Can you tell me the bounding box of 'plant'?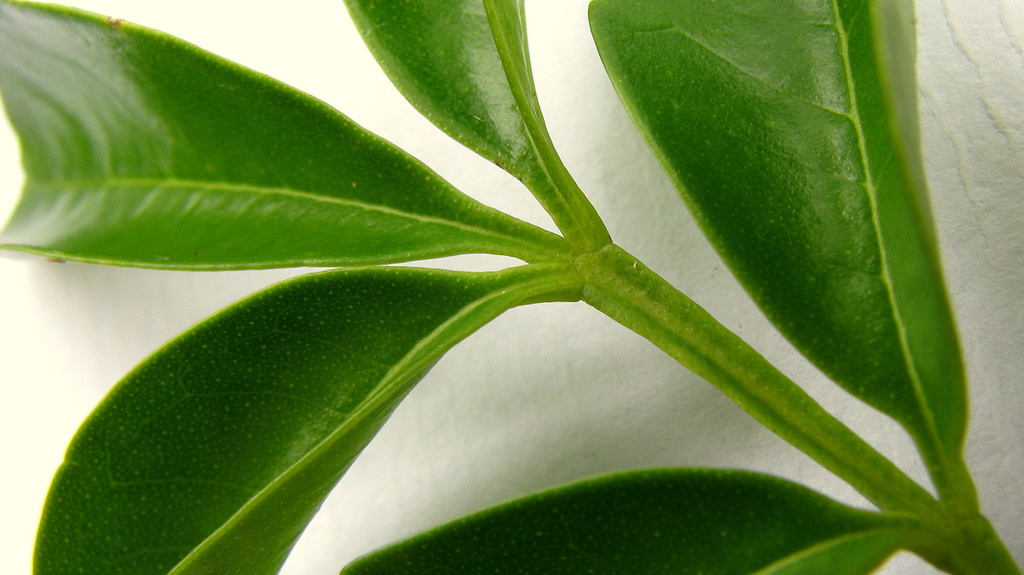
[x1=0, y1=0, x2=1010, y2=574].
